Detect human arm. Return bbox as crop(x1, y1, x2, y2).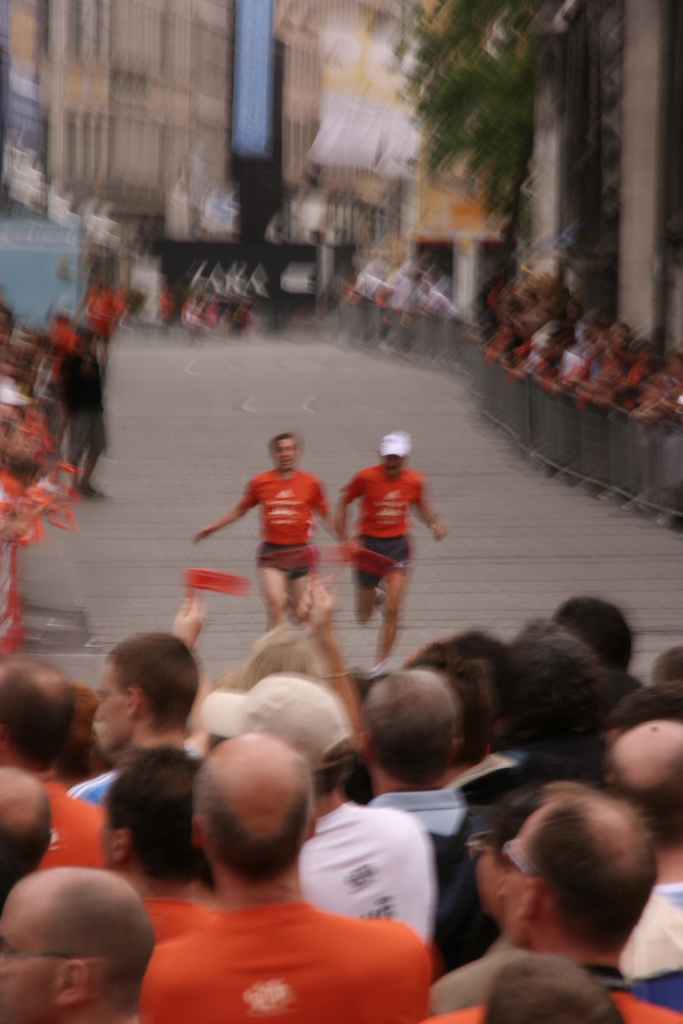
crop(329, 483, 359, 548).
